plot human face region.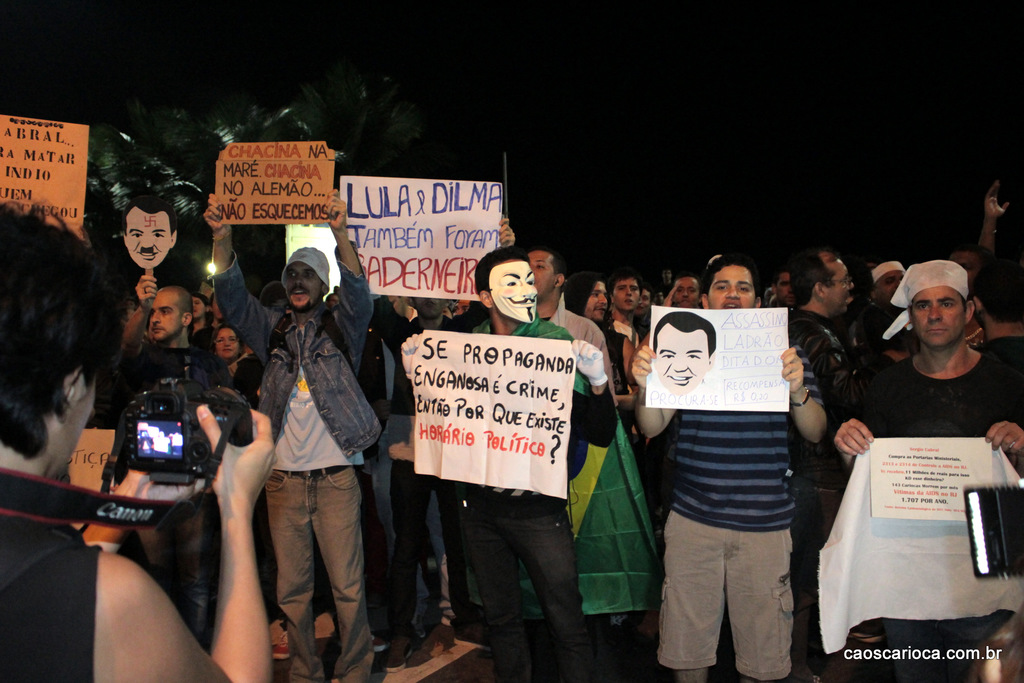
Plotted at region(291, 260, 322, 311).
